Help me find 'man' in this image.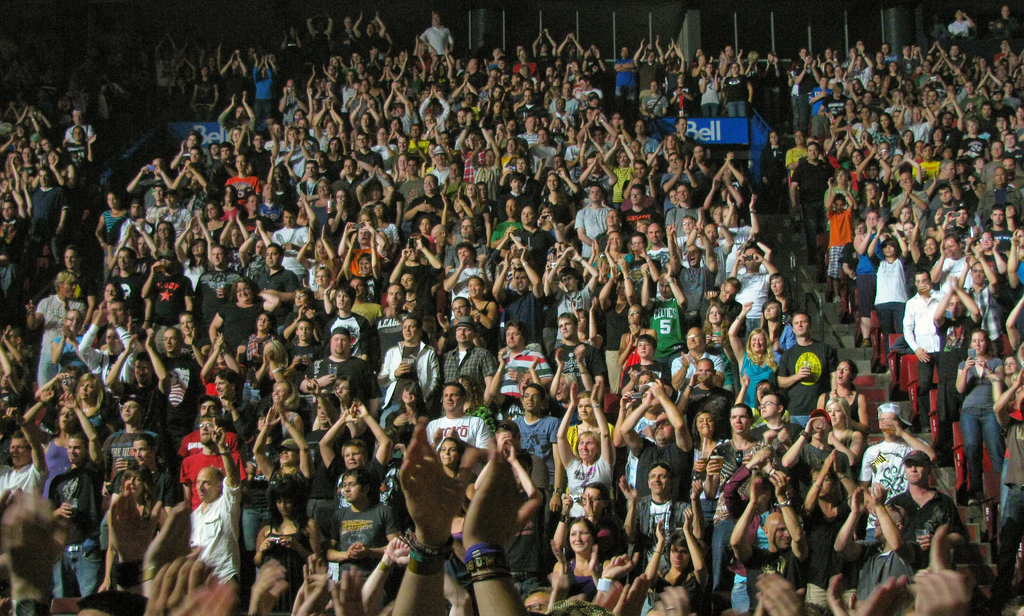
Found it: x1=860 y1=401 x2=932 y2=539.
